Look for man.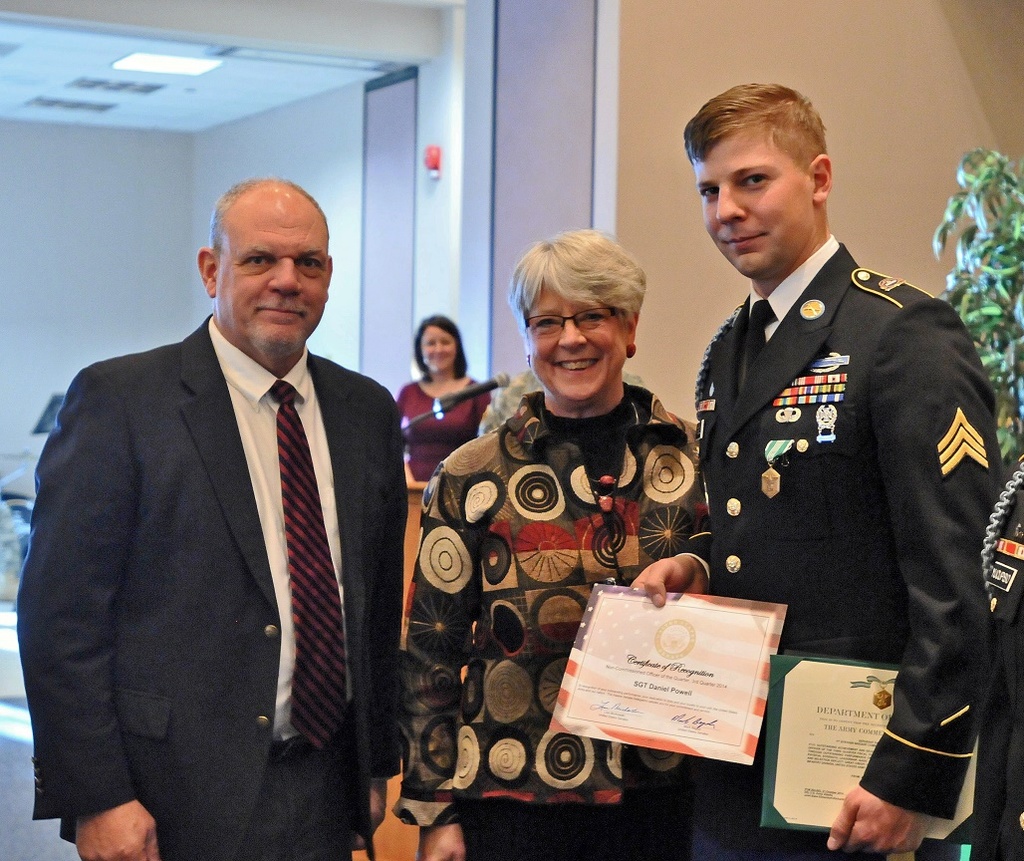
Found: locate(624, 80, 1008, 860).
